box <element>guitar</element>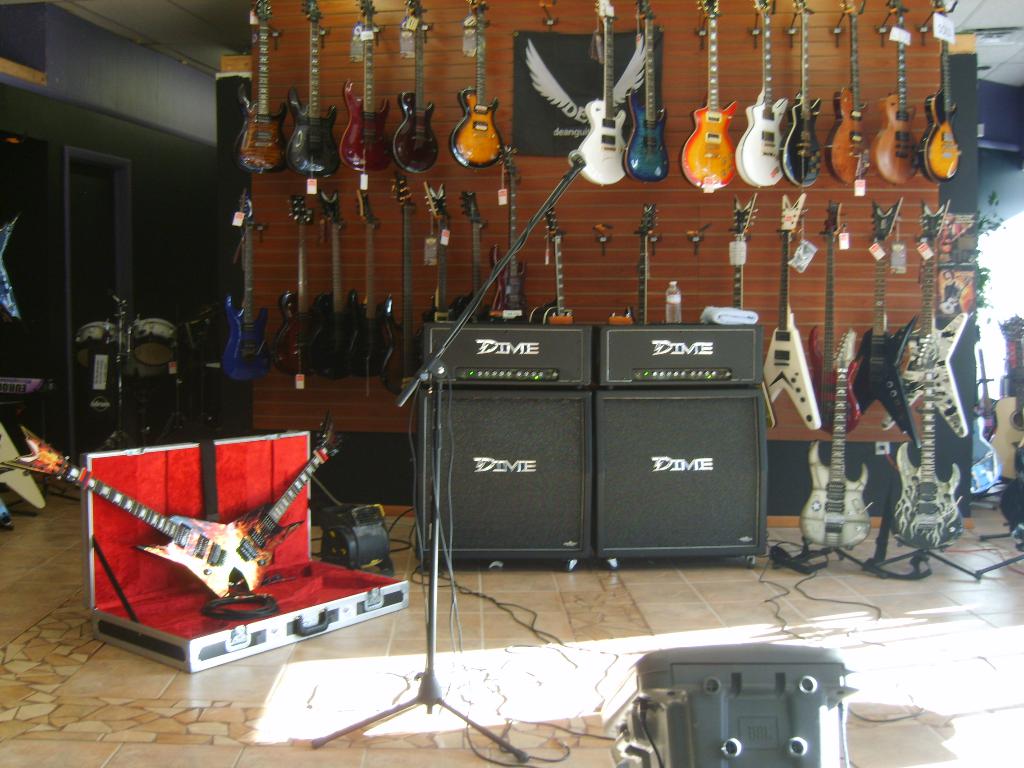
(878,193,969,442)
